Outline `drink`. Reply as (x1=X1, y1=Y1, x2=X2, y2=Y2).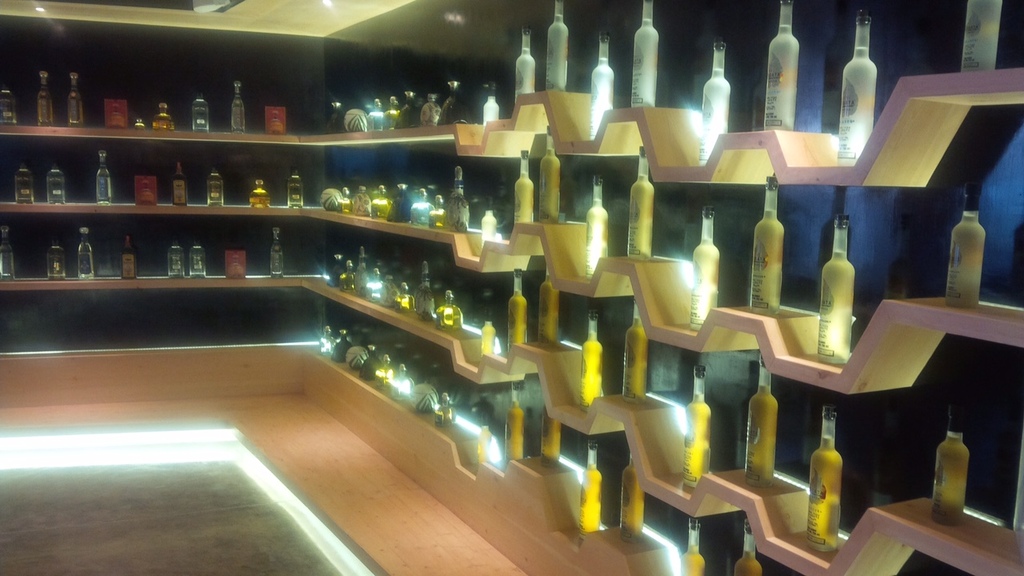
(x1=480, y1=311, x2=496, y2=358).
